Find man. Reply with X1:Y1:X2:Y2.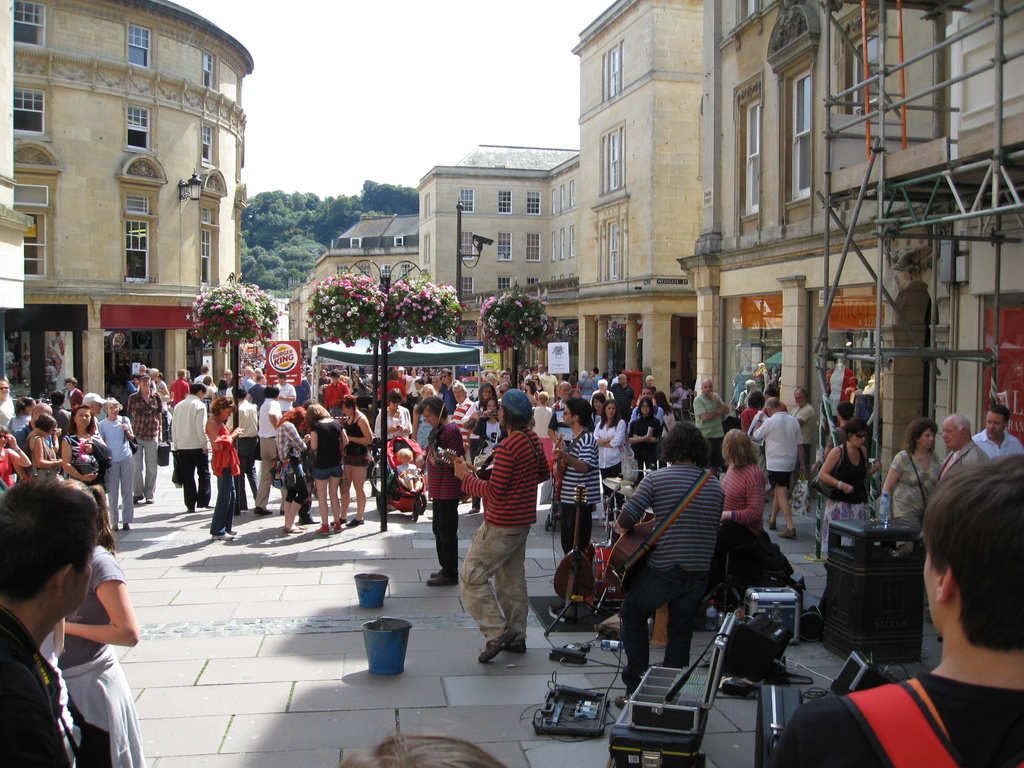
545:388:584:515.
